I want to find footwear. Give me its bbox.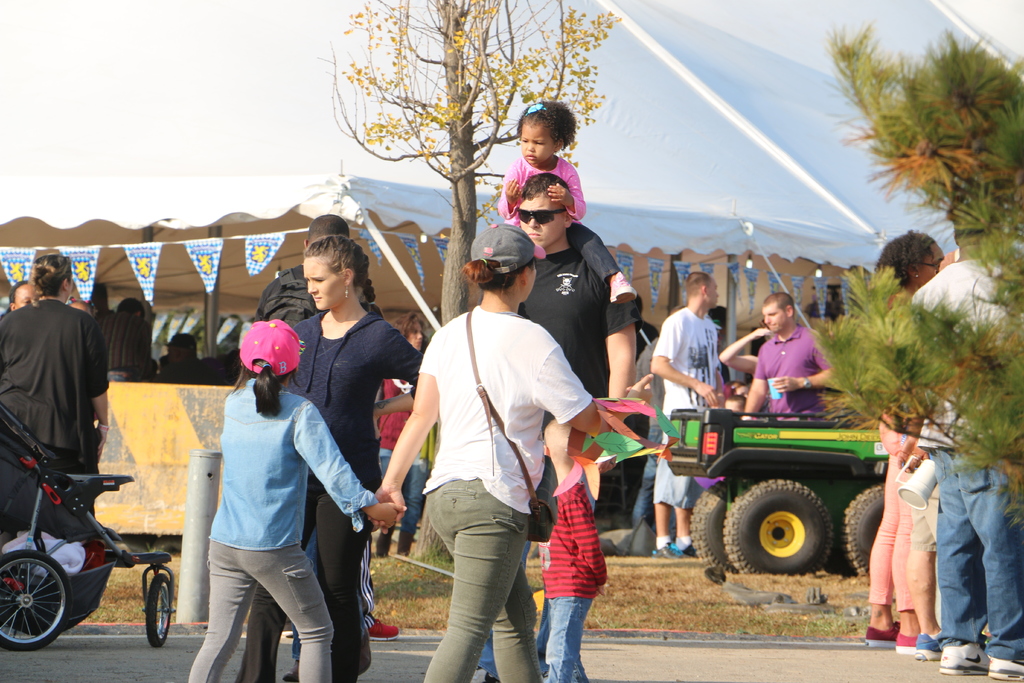
{"left": 653, "top": 547, "right": 687, "bottom": 557}.
